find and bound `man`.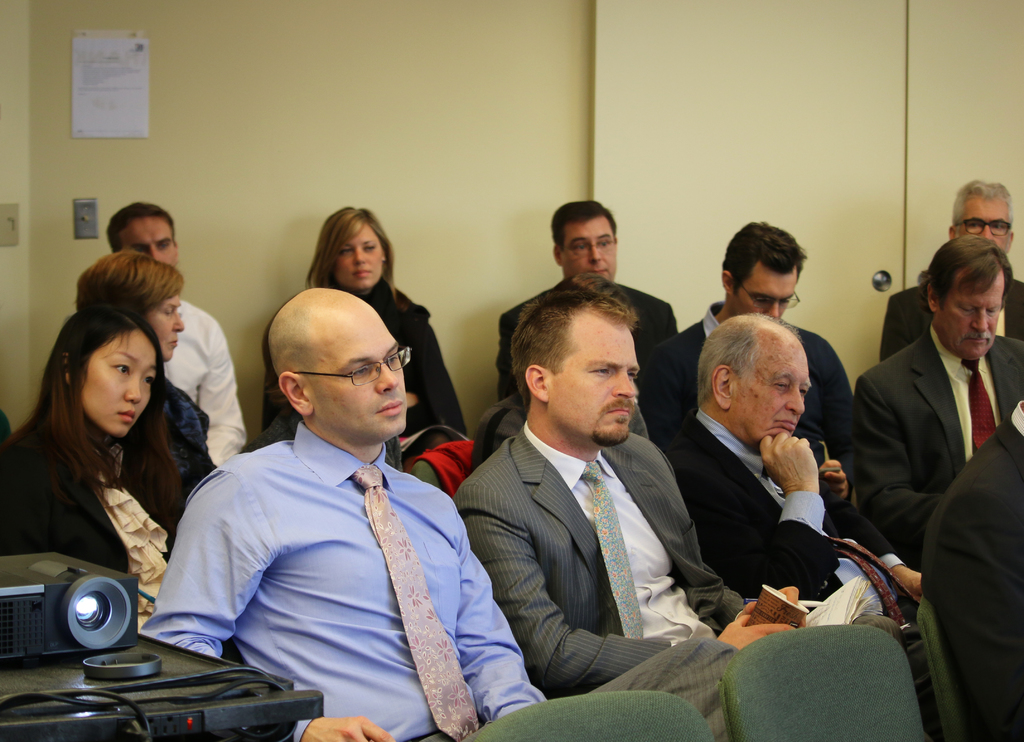
Bound: 635/222/852/490.
